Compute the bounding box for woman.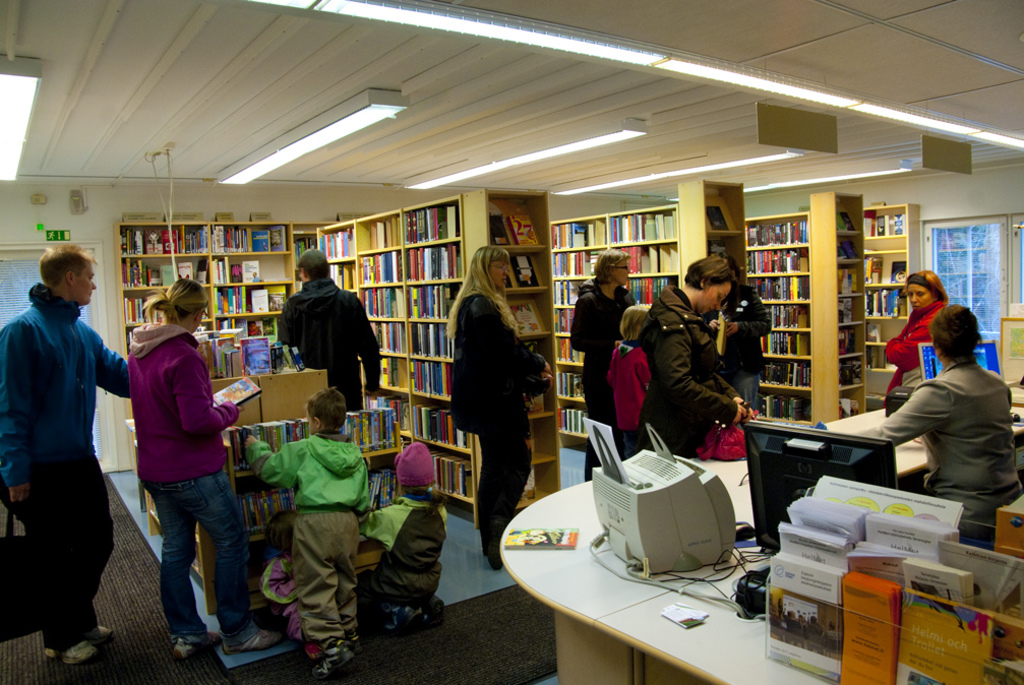
box=[884, 263, 956, 415].
